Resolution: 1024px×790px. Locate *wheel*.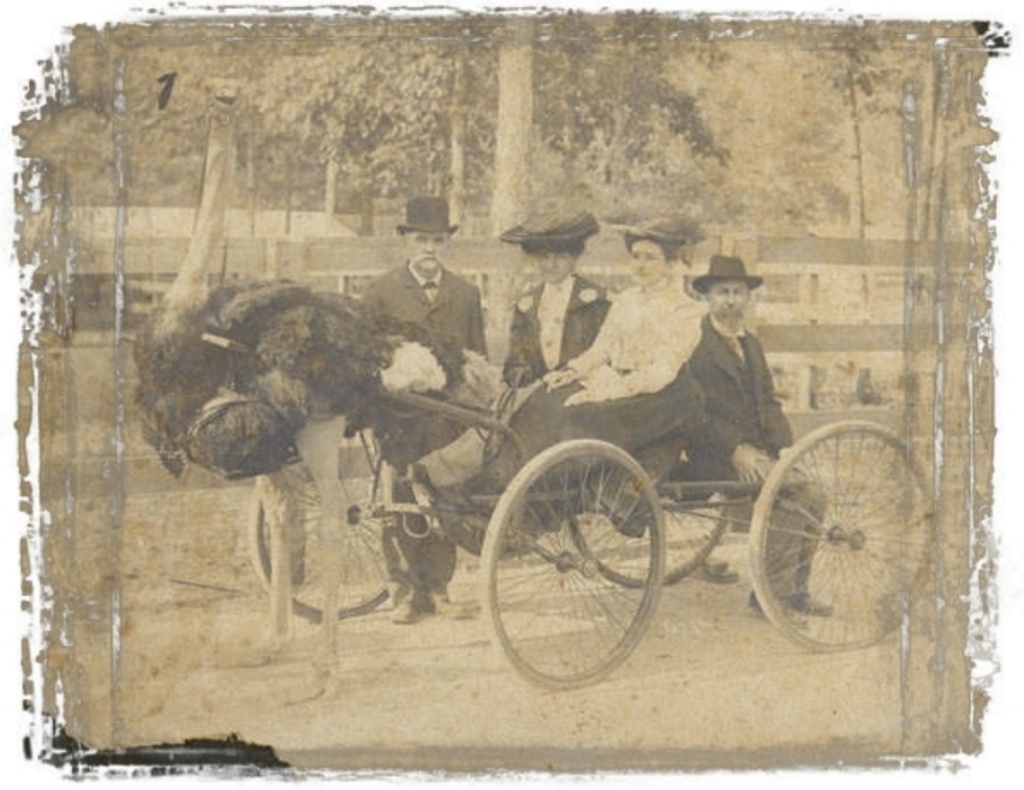
bbox=[744, 417, 938, 656].
